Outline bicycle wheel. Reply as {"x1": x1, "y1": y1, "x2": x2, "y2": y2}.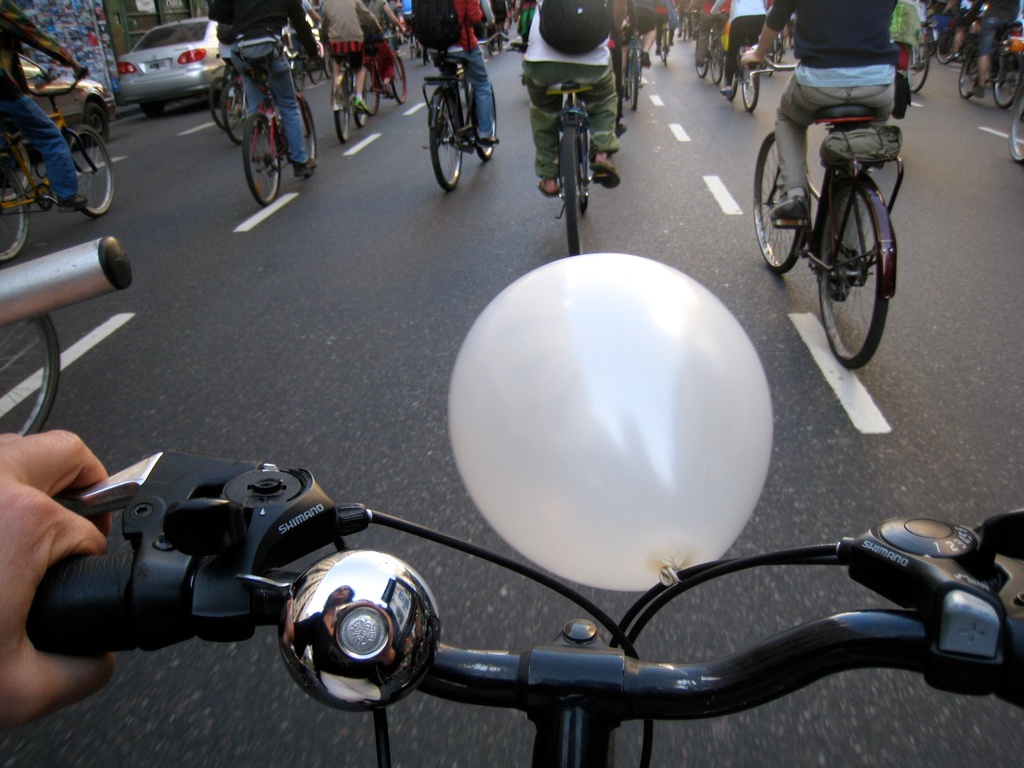
{"x1": 659, "y1": 21, "x2": 669, "y2": 63}.
